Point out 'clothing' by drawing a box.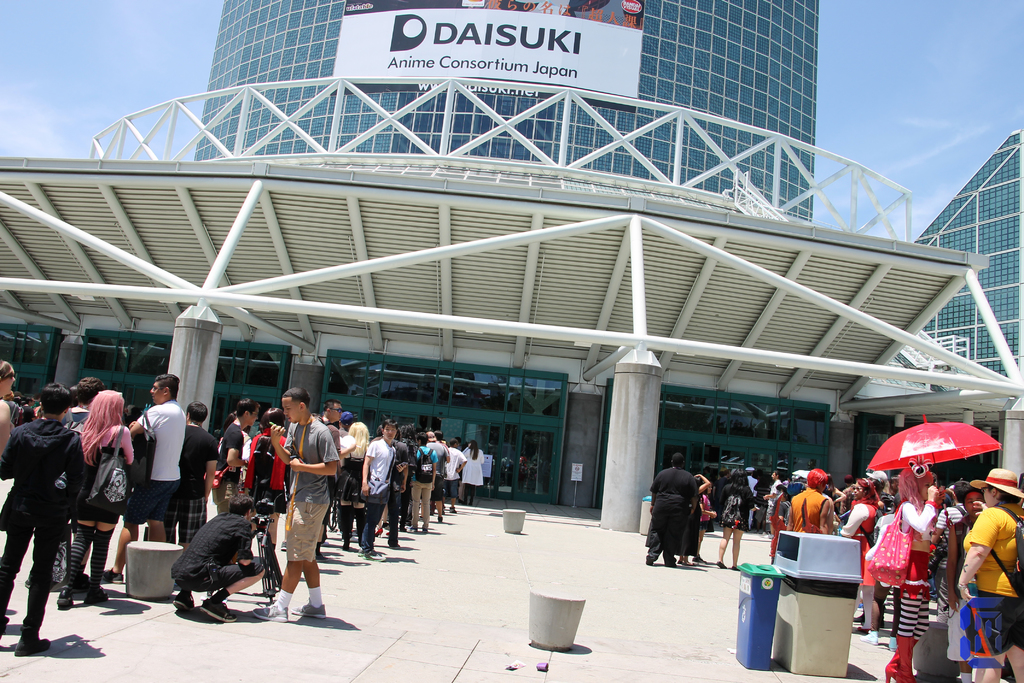
select_region(442, 447, 463, 485).
